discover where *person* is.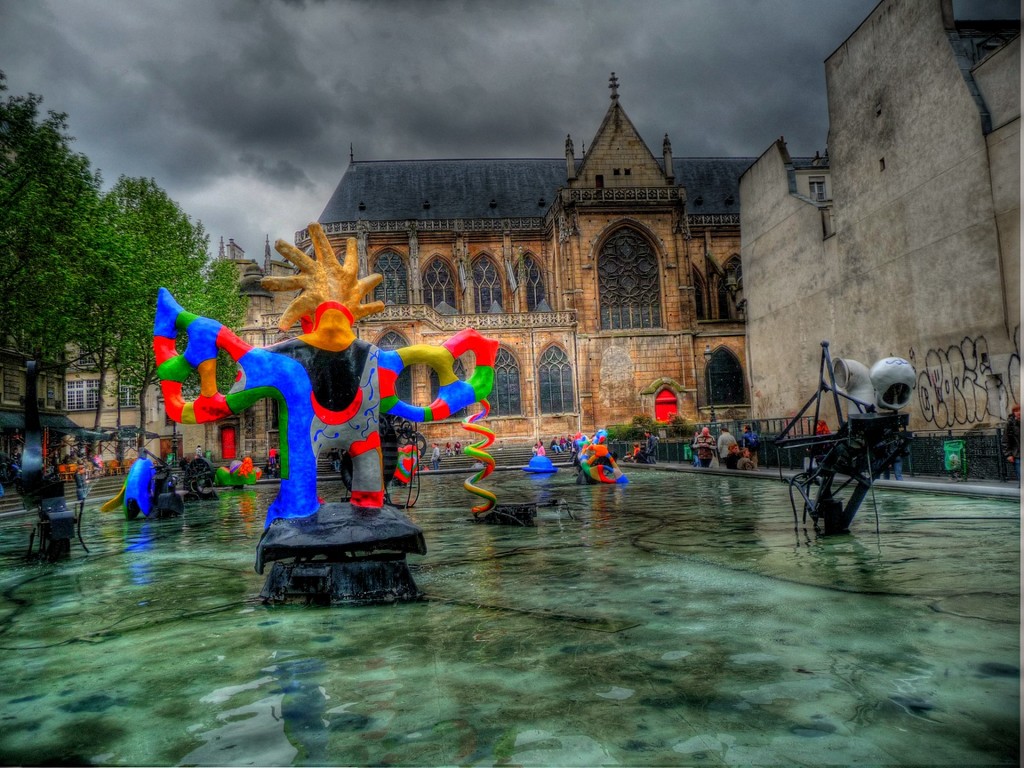
Discovered at <bbox>738, 444, 758, 477</bbox>.
